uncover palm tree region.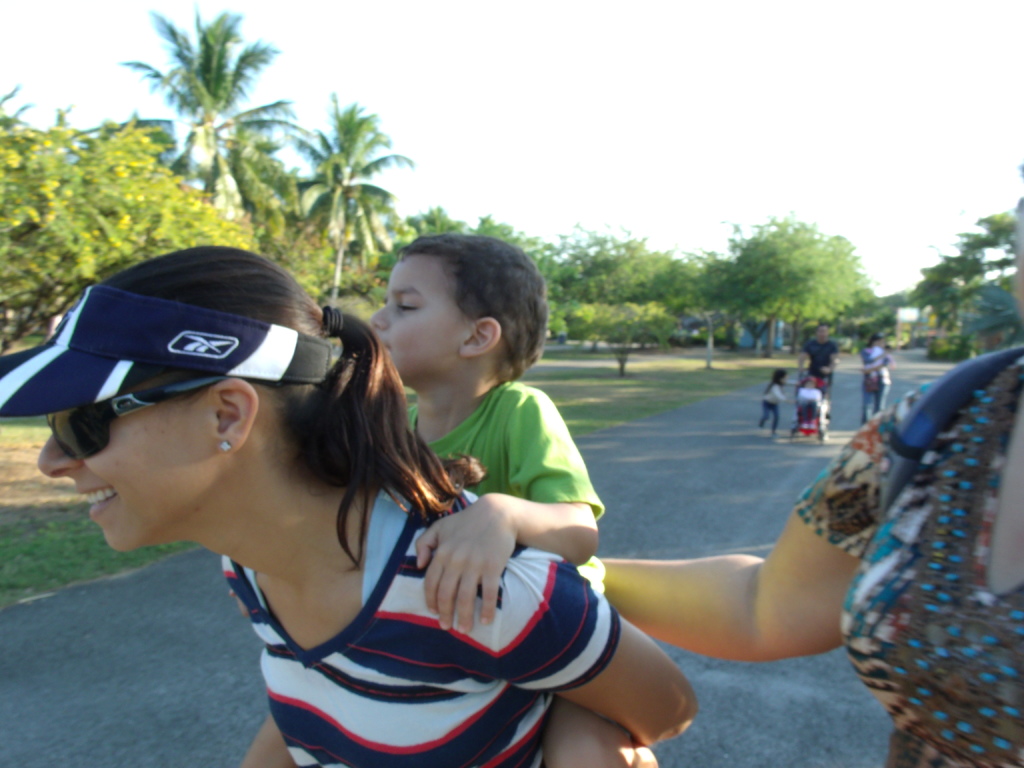
Uncovered: l=278, t=100, r=415, b=292.
